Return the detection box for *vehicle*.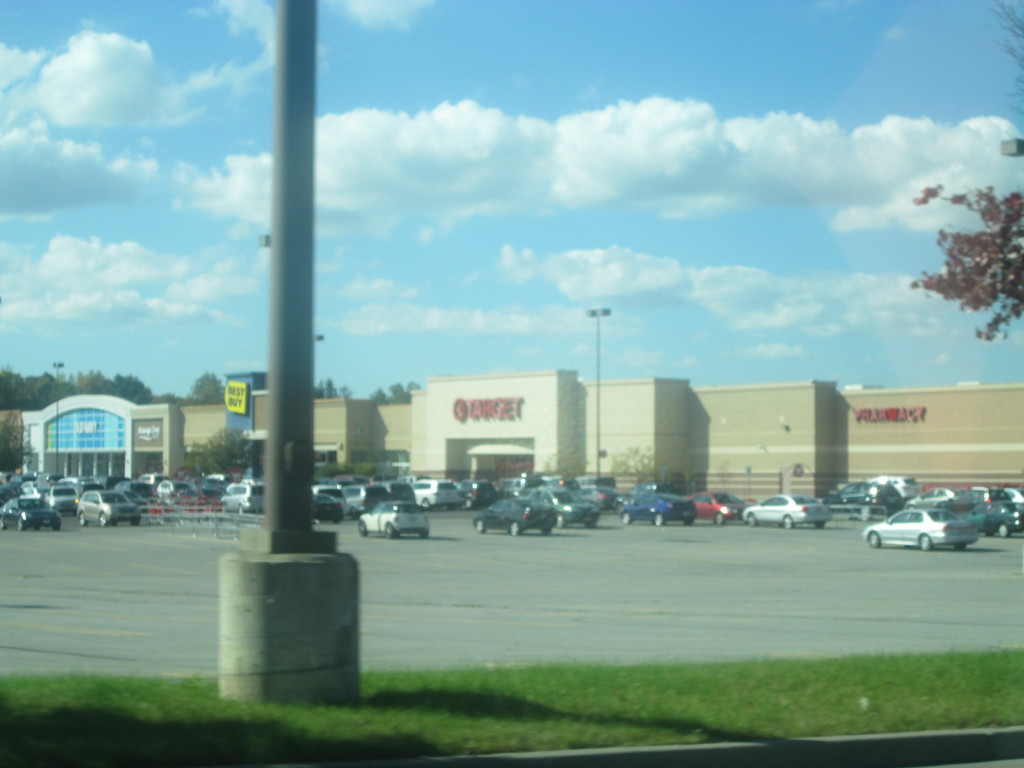
<box>345,479,392,515</box>.
